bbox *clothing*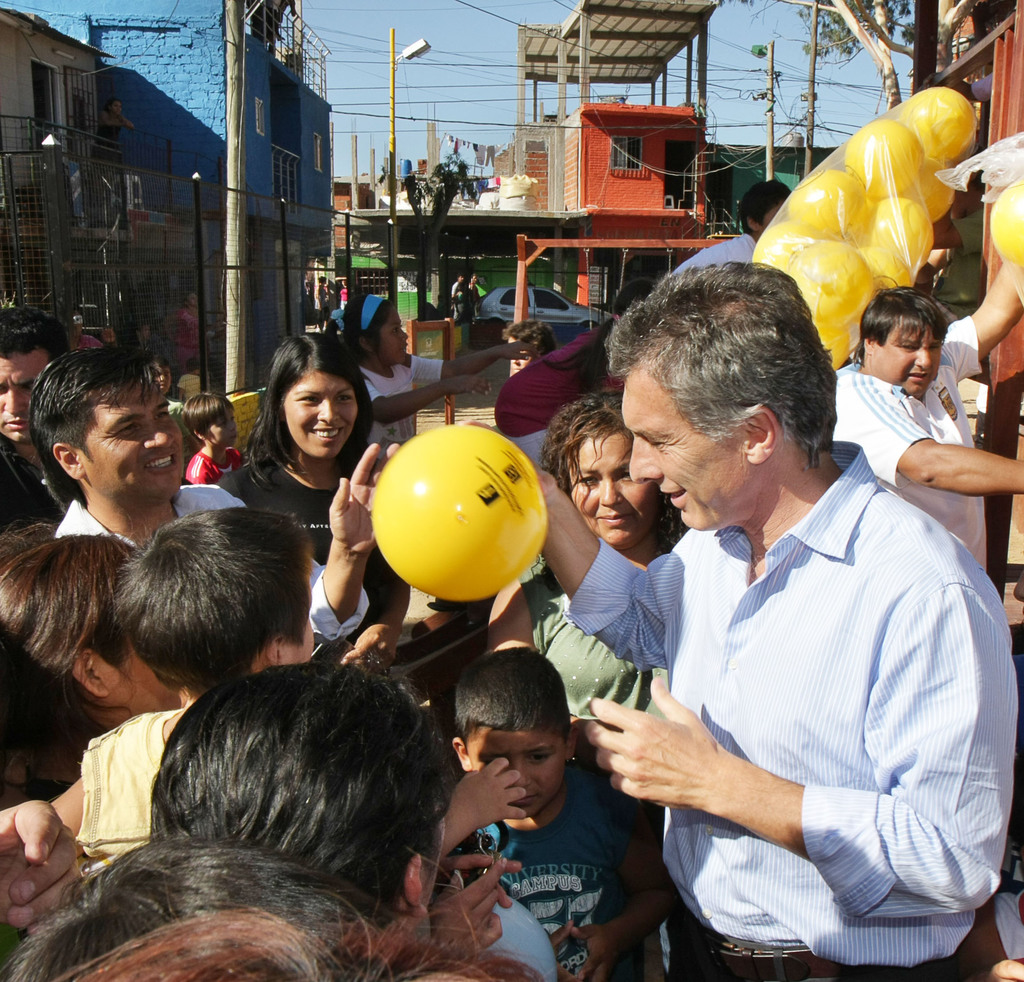
x1=484, y1=895, x2=552, y2=967
